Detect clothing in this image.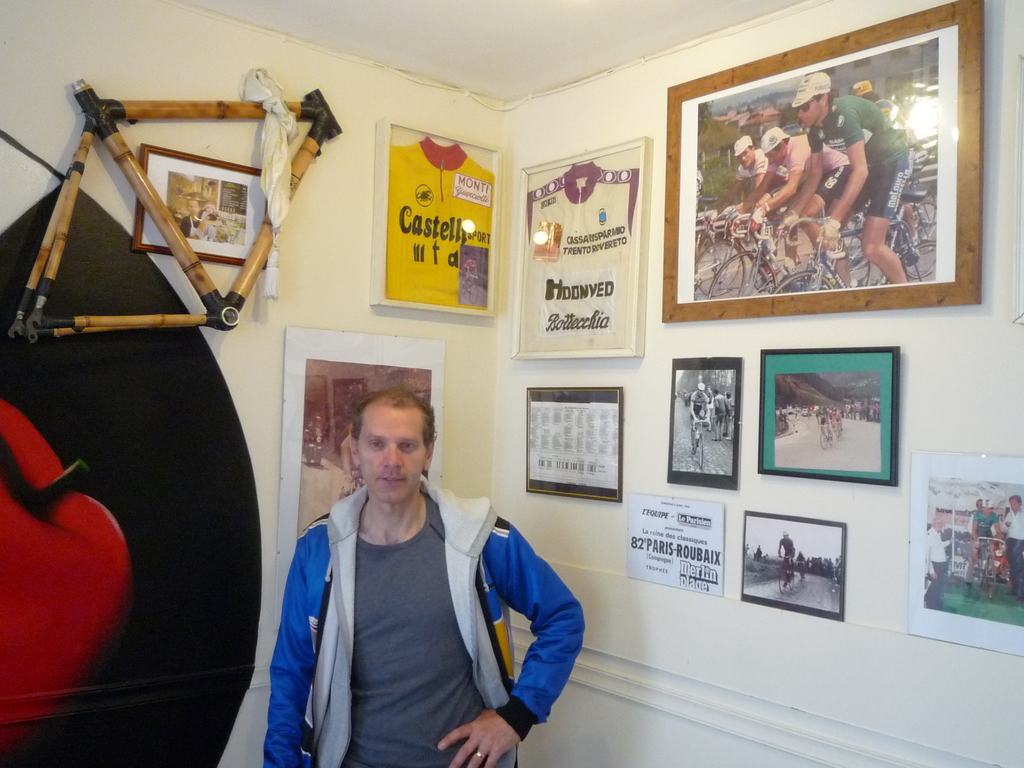
Detection: select_region(748, 156, 797, 205).
